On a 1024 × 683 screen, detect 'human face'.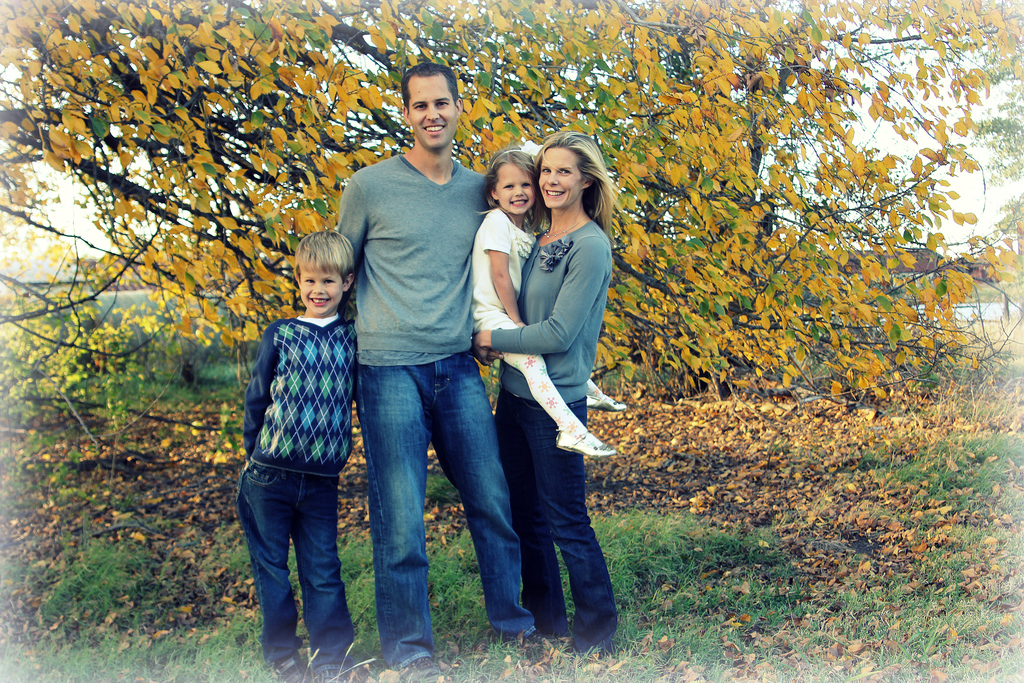
locate(541, 142, 582, 203).
